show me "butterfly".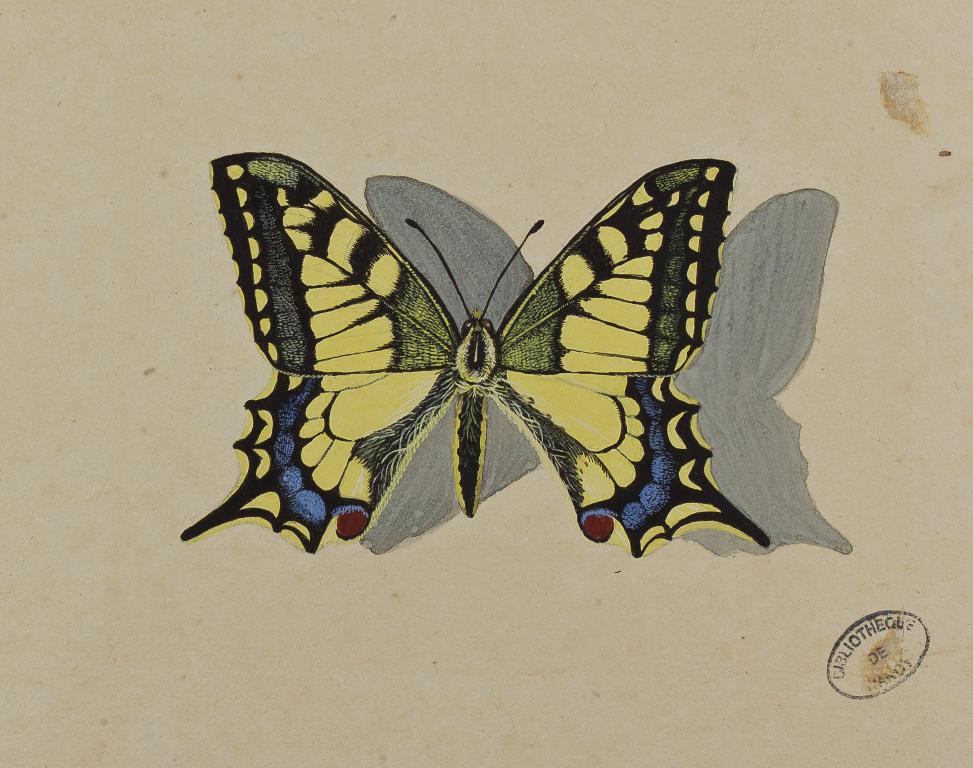
"butterfly" is here: 356 164 850 562.
